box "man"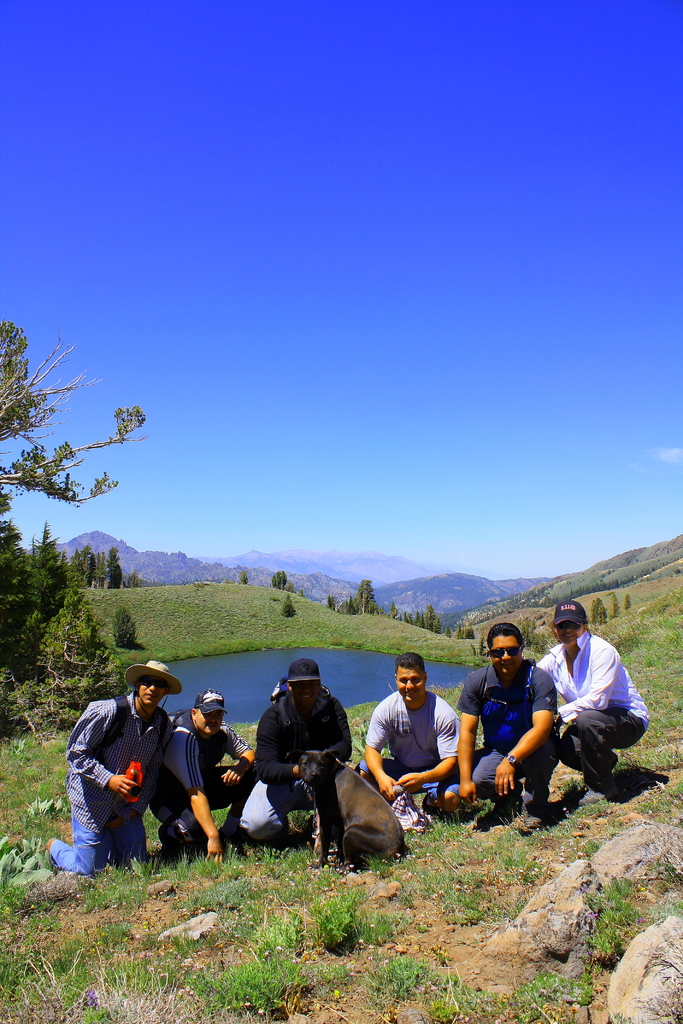
select_region(160, 687, 259, 862)
